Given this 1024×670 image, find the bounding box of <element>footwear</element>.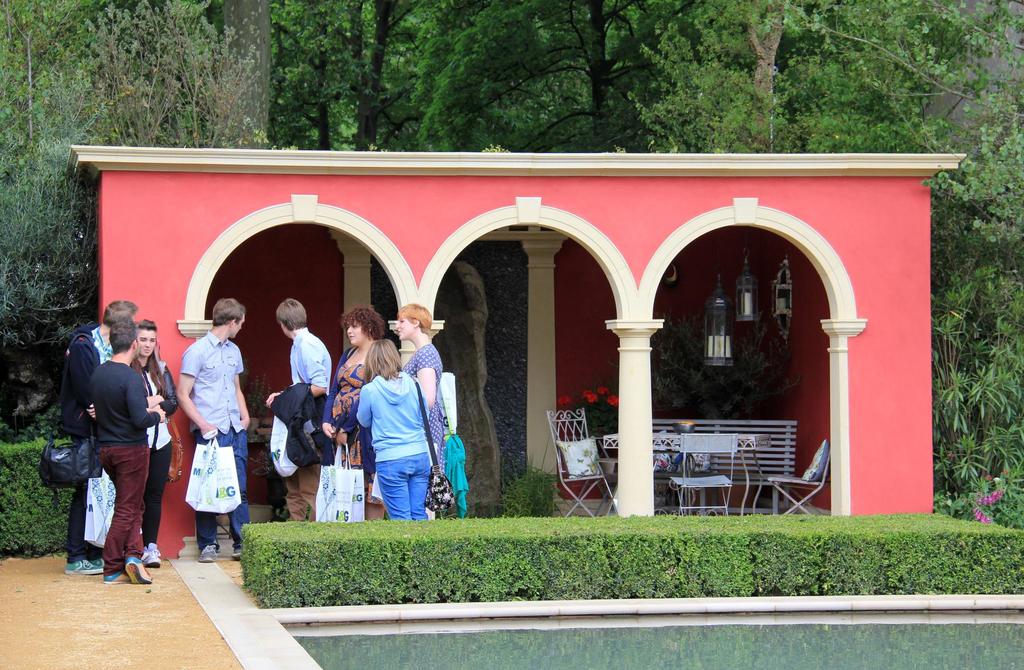
crop(200, 542, 218, 564).
